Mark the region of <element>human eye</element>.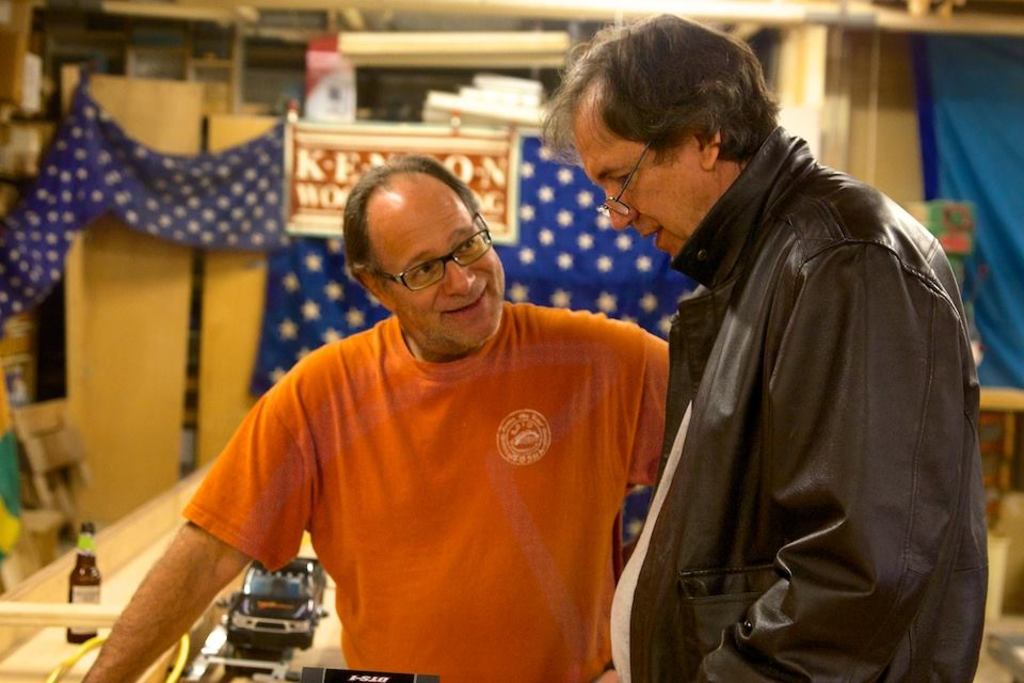
Region: {"x1": 455, "y1": 234, "x2": 478, "y2": 258}.
